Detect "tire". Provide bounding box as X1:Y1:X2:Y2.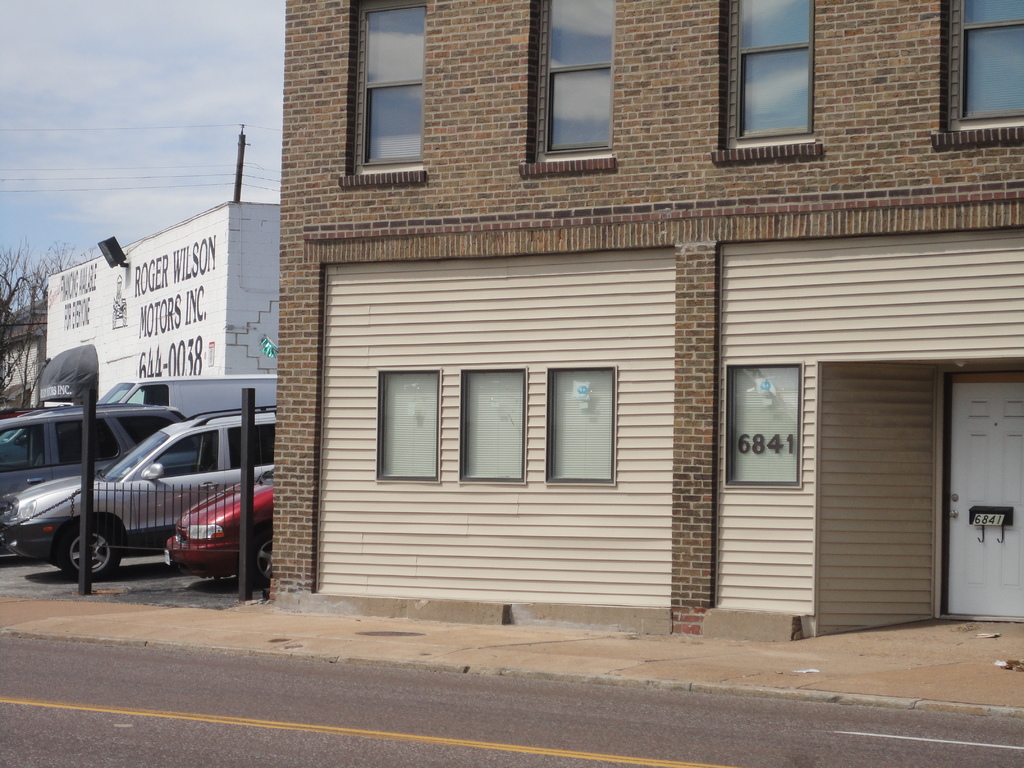
52:518:124:585.
